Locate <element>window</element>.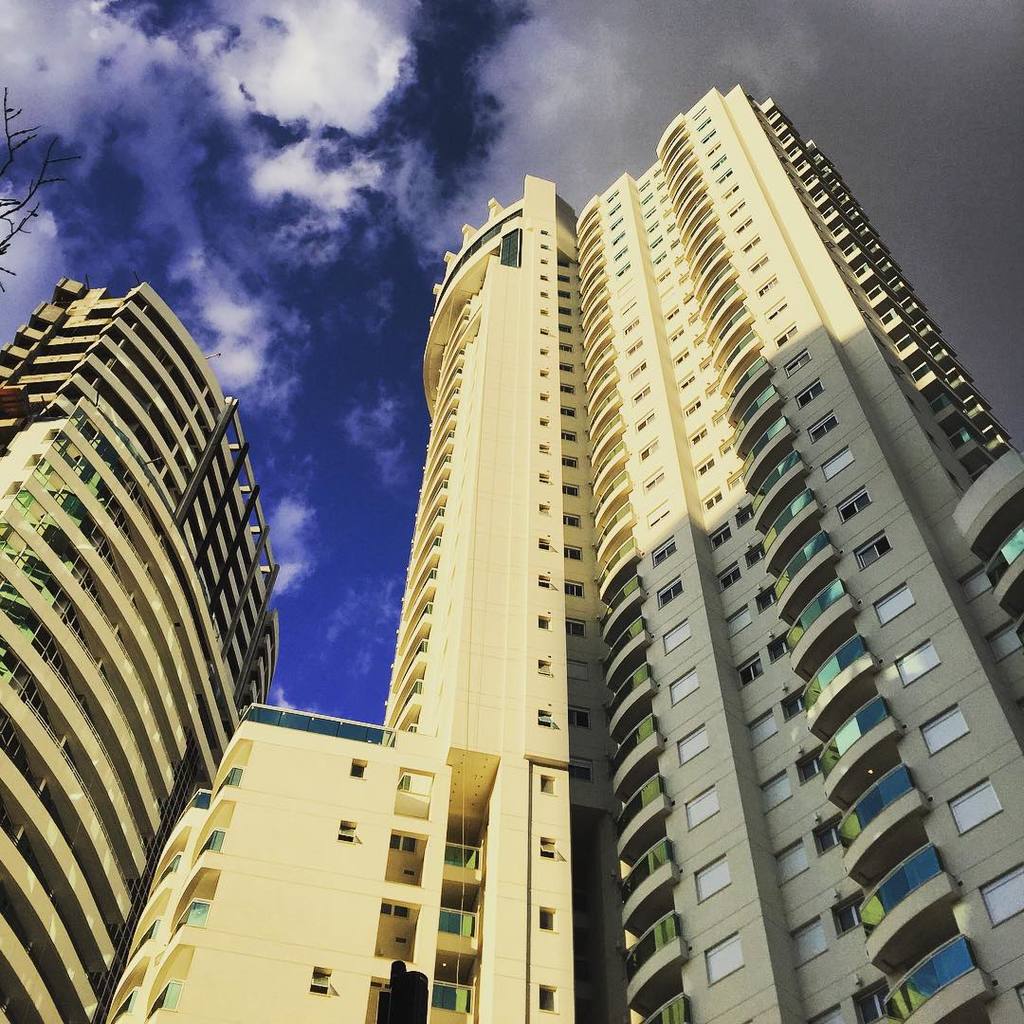
Bounding box: 979, 864, 1023, 926.
